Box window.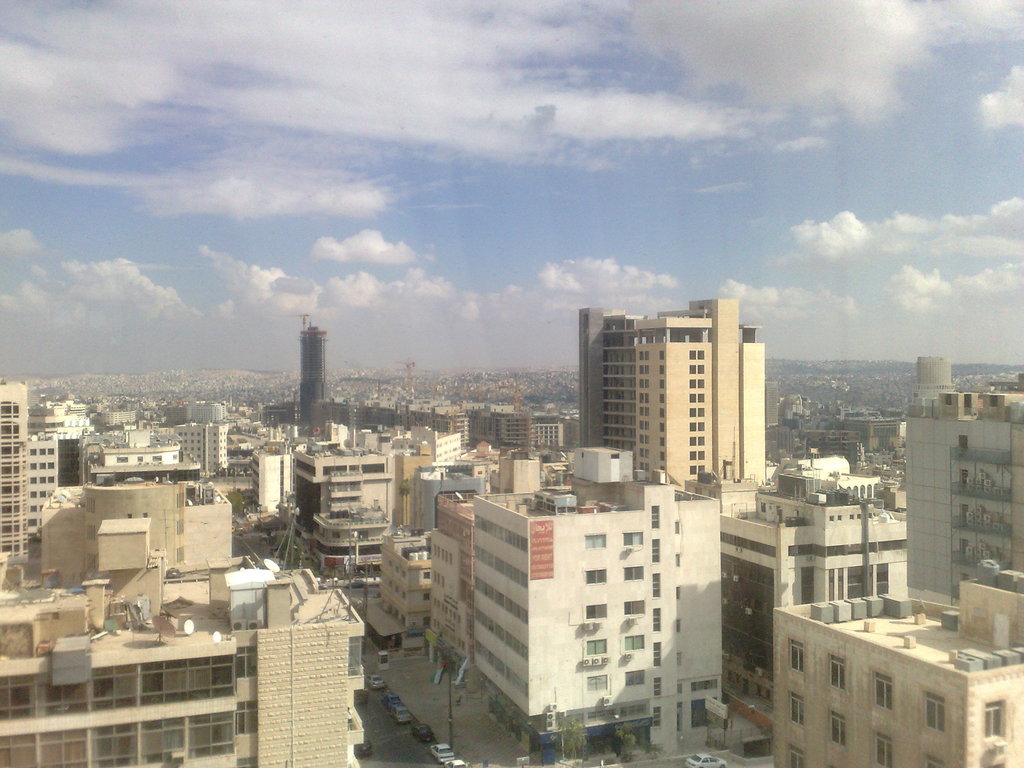
[left=652, top=708, right=664, bottom=724].
